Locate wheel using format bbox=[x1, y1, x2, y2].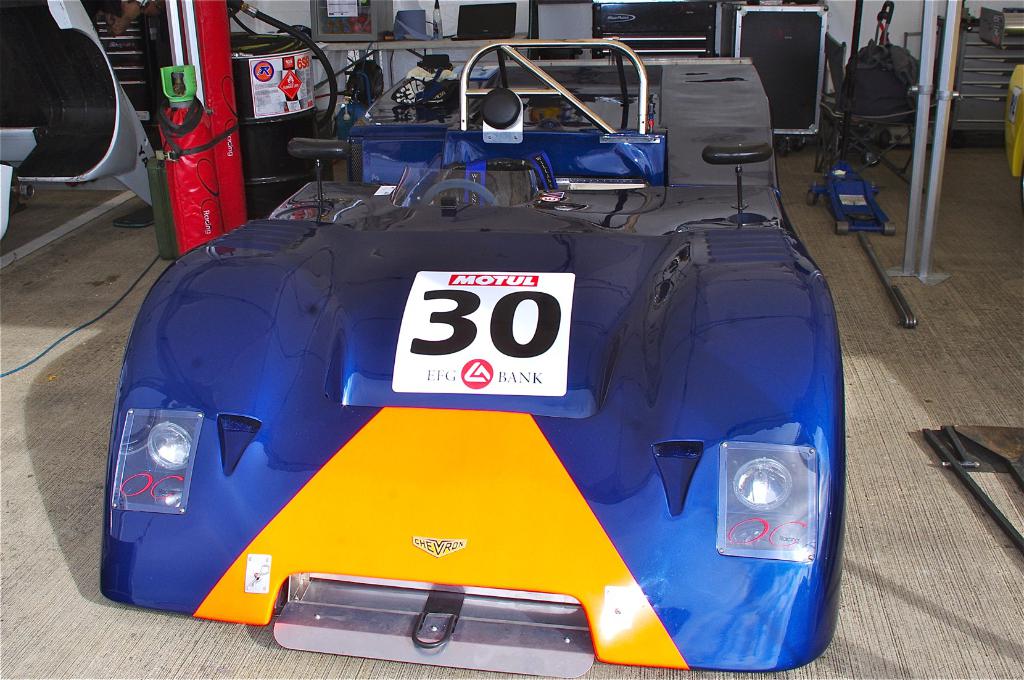
bbox=[862, 145, 880, 166].
